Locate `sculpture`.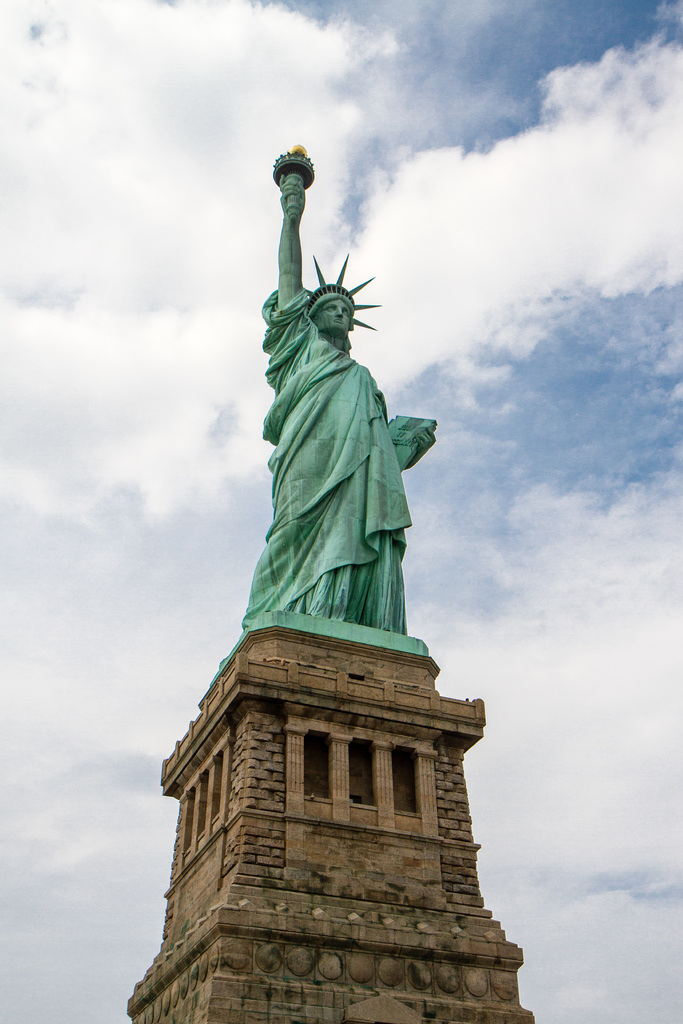
Bounding box: x1=194 y1=129 x2=447 y2=692.
